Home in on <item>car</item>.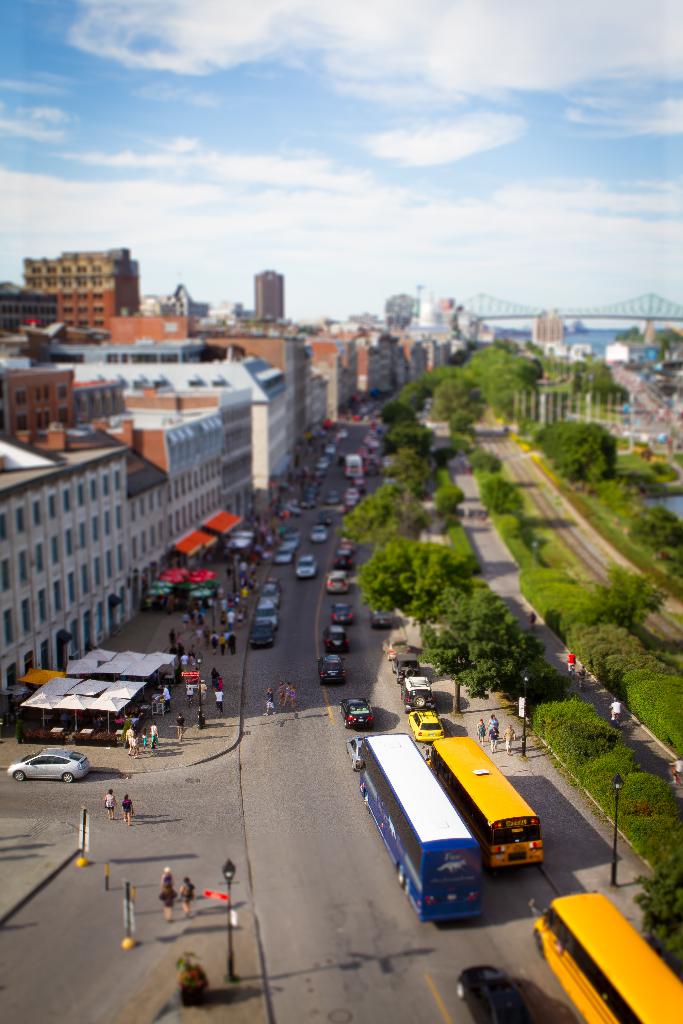
Homed in at [left=410, top=712, right=450, bottom=743].
